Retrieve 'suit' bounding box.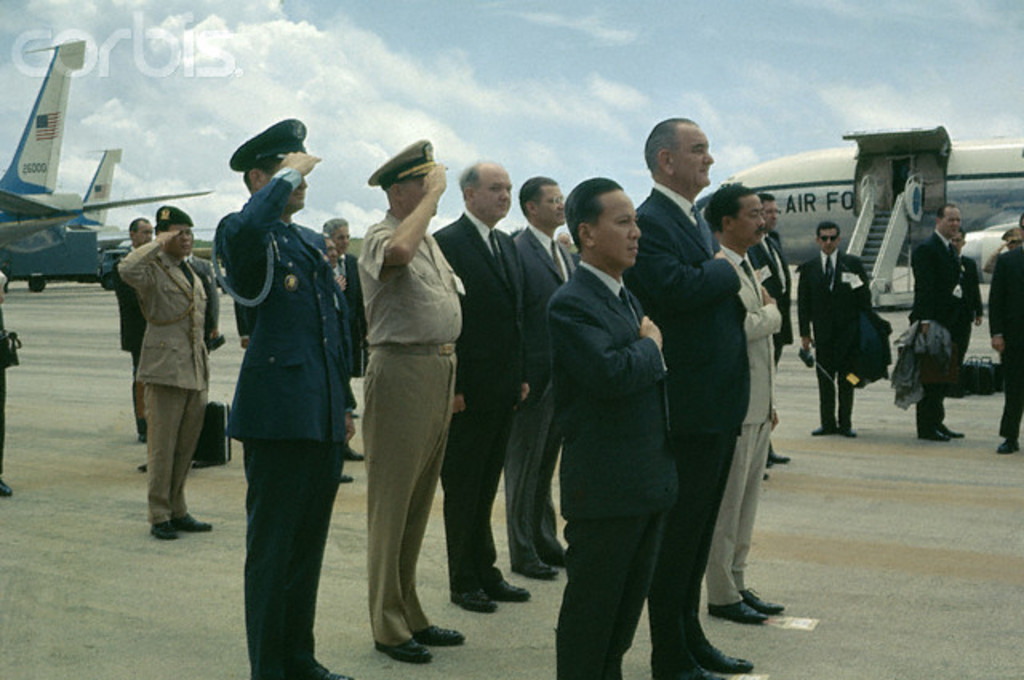
Bounding box: x1=435, y1=211, x2=522, y2=594.
